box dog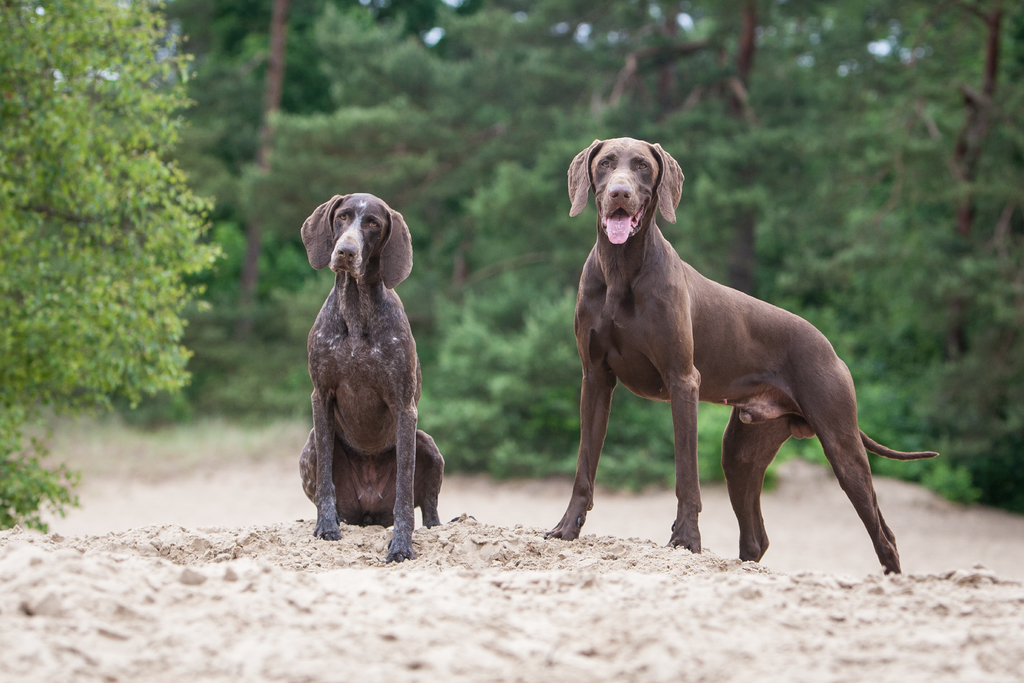
select_region(543, 137, 940, 573)
